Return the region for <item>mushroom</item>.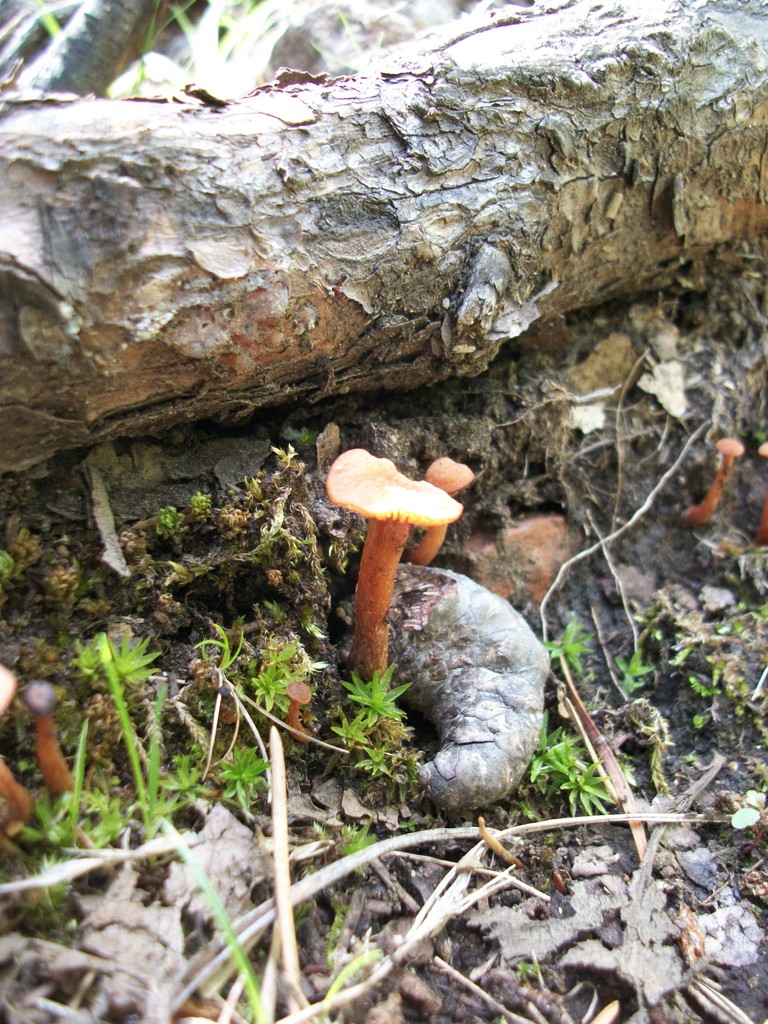
{"x1": 751, "y1": 442, "x2": 767, "y2": 541}.
